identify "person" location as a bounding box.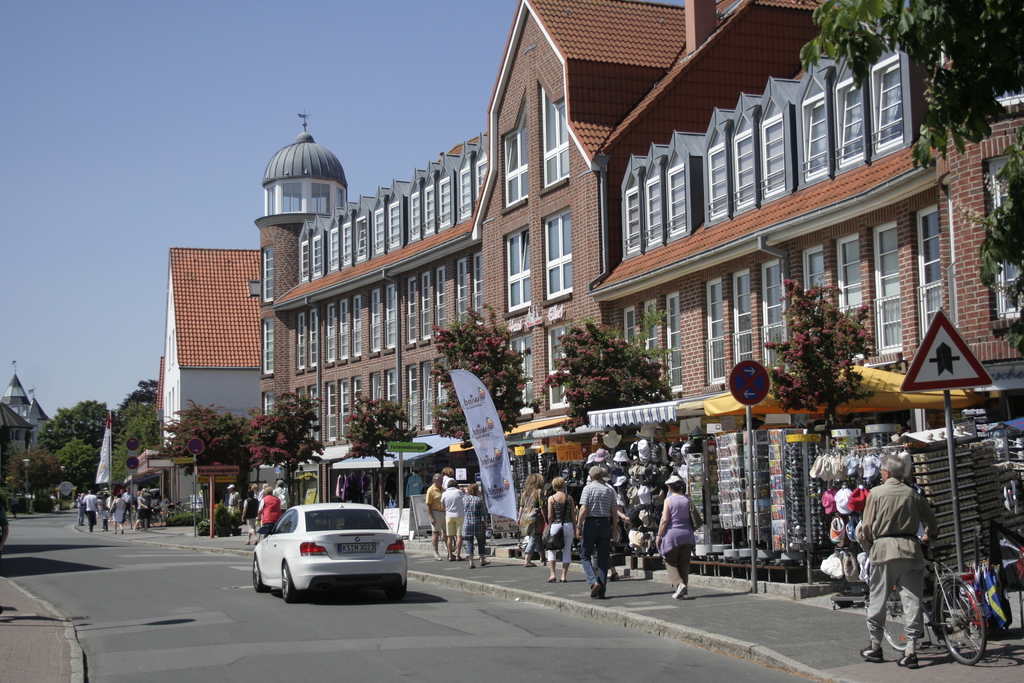
[x1=863, y1=459, x2=939, y2=666].
